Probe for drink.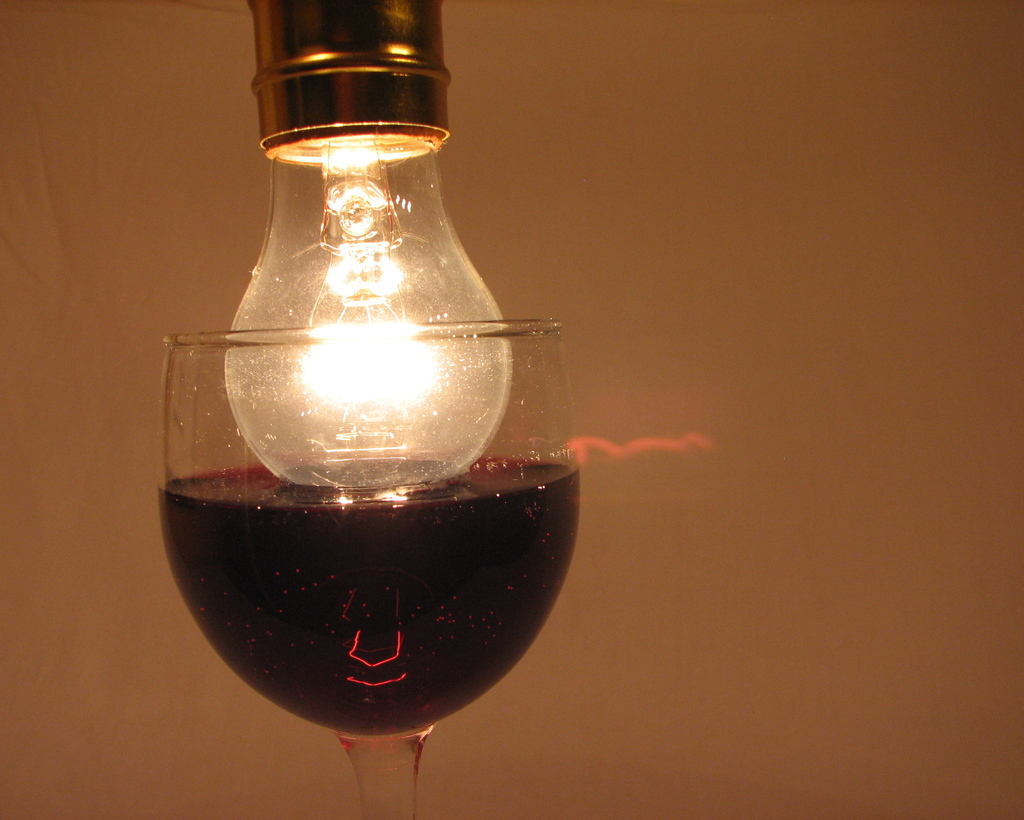
Probe result: x1=158, y1=462, x2=582, y2=741.
